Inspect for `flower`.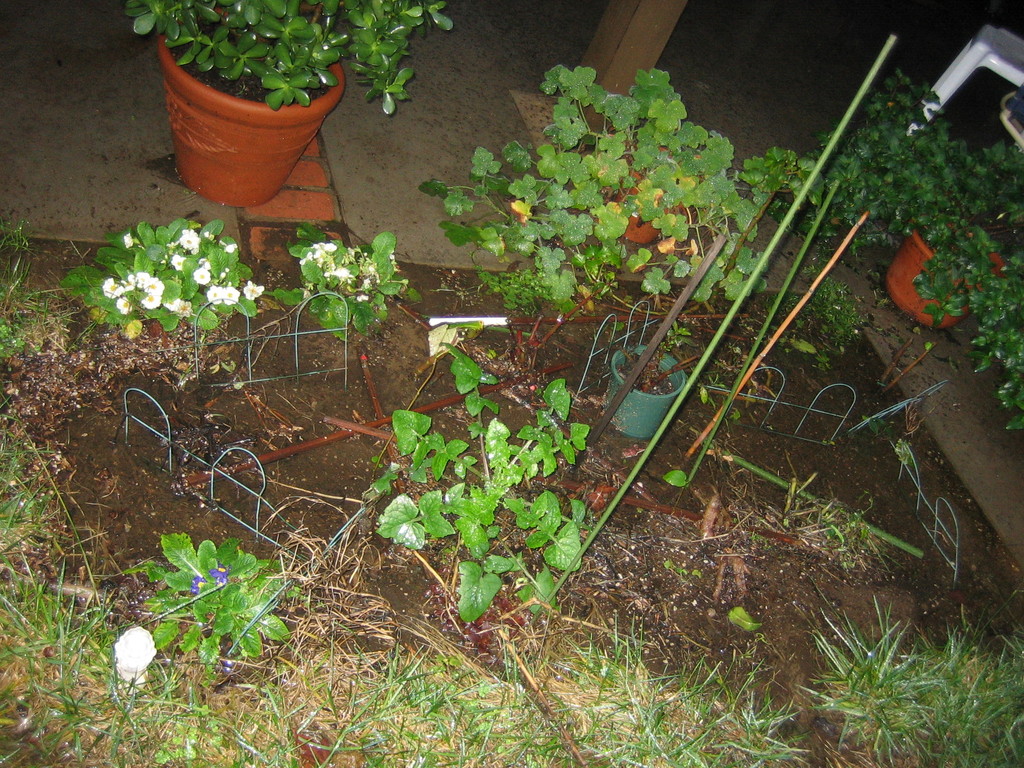
Inspection: 140, 275, 159, 294.
